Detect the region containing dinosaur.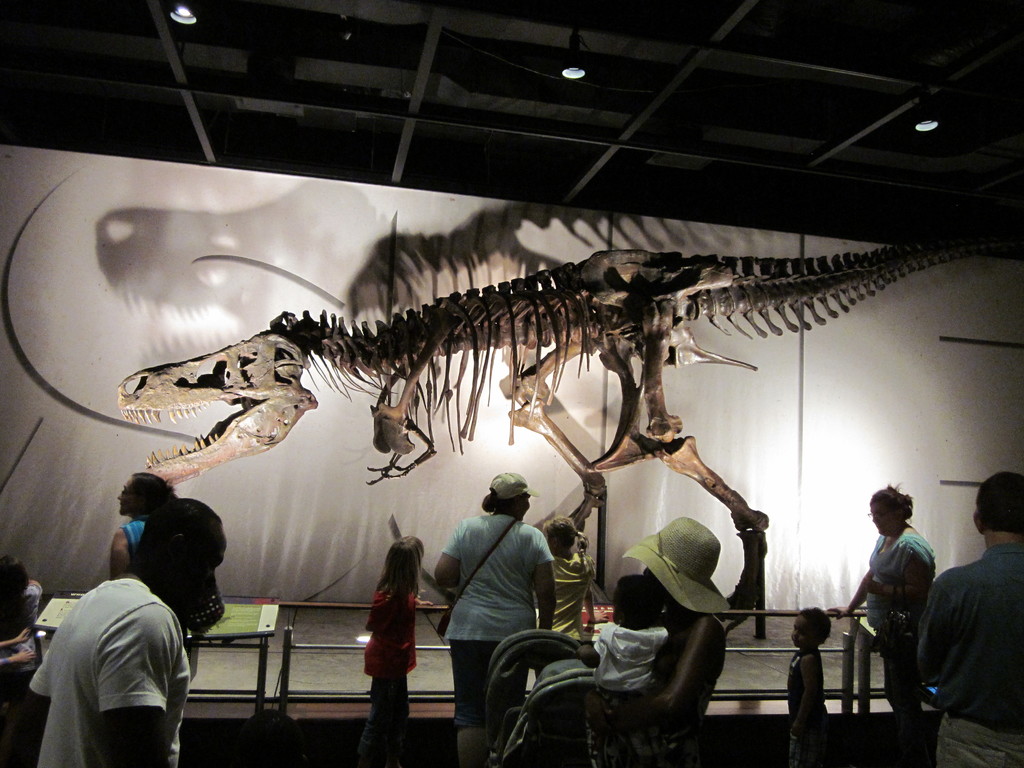
x1=110, y1=252, x2=1002, y2=641.
